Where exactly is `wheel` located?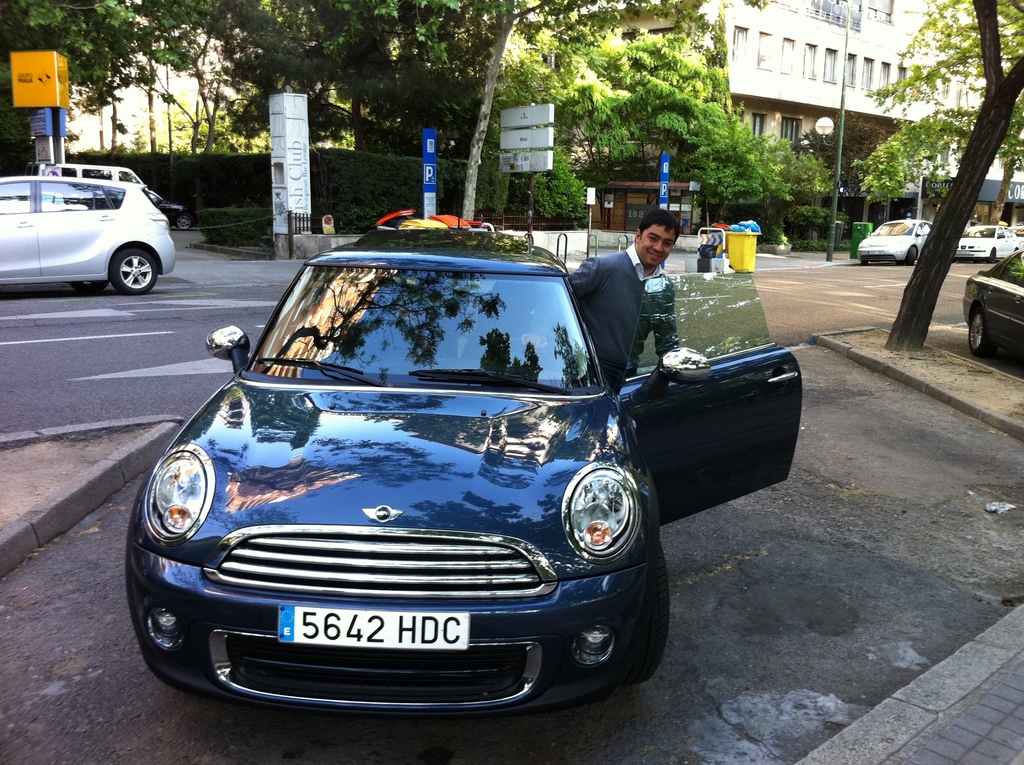
Its bounding box is bbox=[906, 248, 916, 265].
